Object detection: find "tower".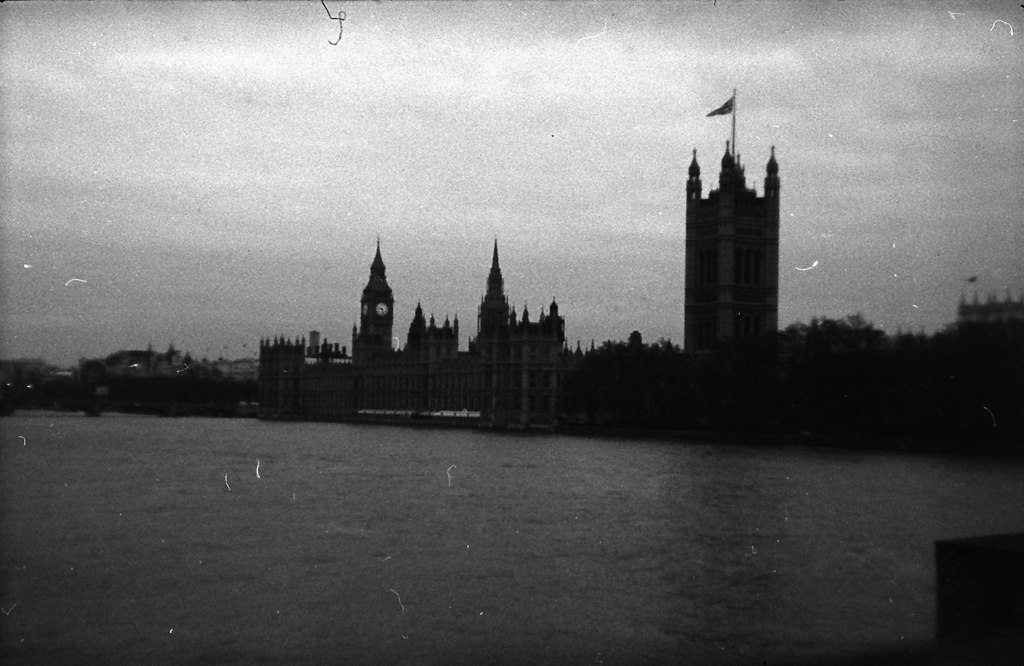
(334,227,409,366).
